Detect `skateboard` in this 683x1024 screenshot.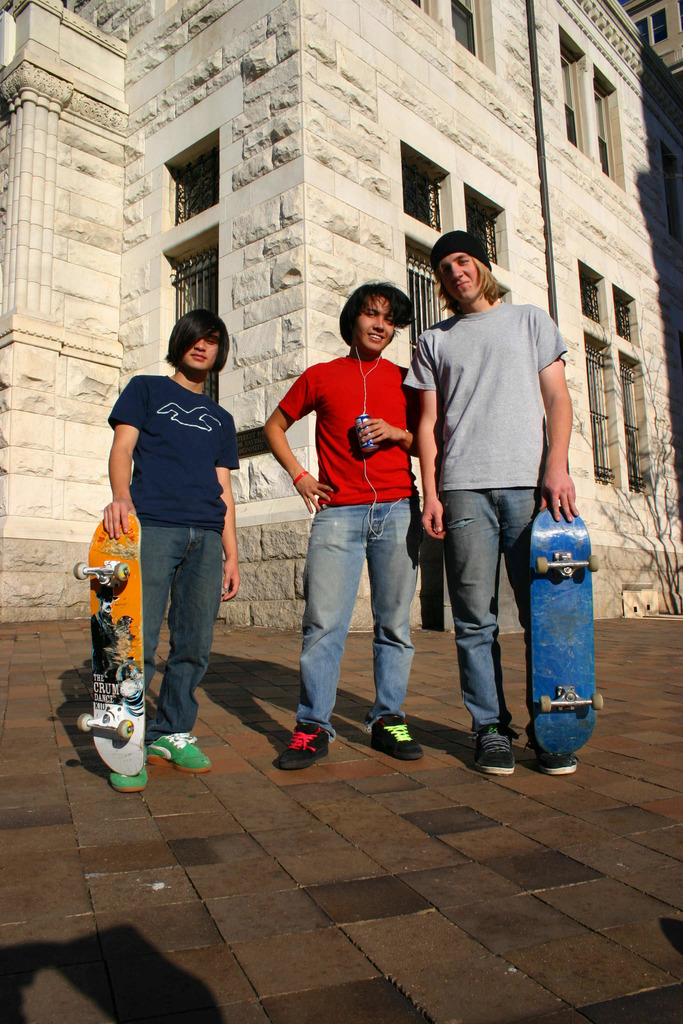
Detection: detection(525, 501, 604, 760).
